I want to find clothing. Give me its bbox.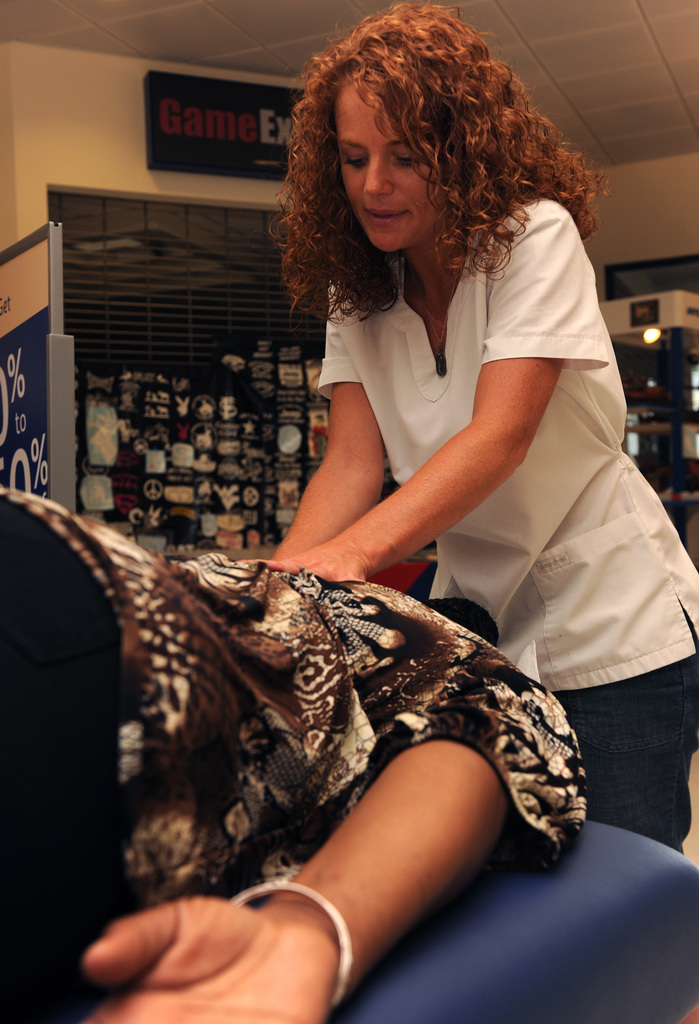
(left=0, top=476, right=589, bottom=910).
